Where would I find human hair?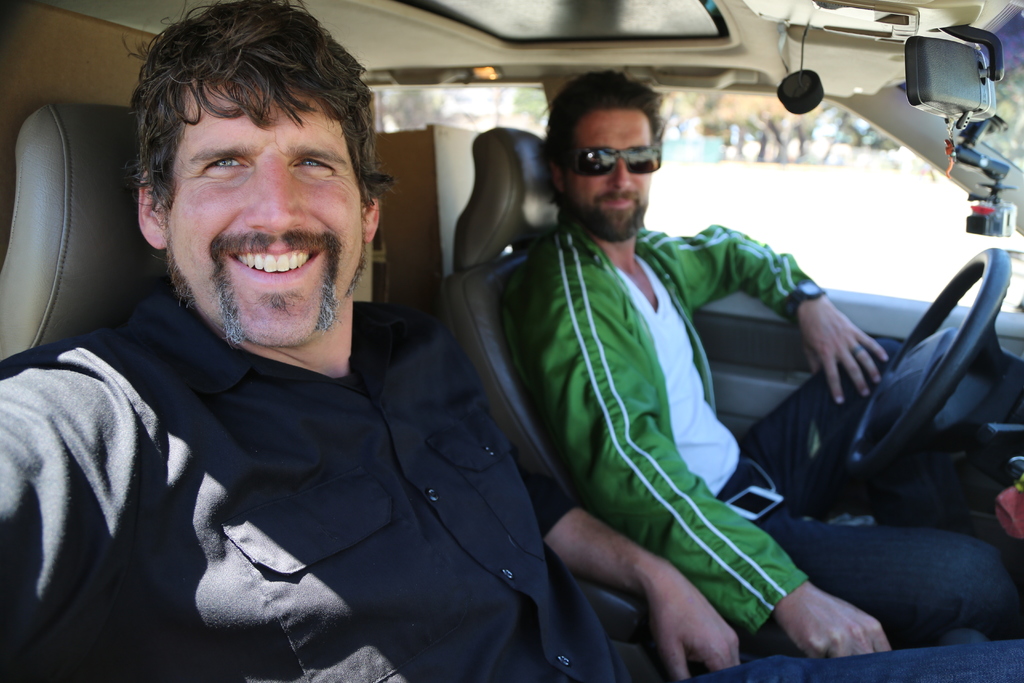
At <region>532, 64, 664, 158</region>.
